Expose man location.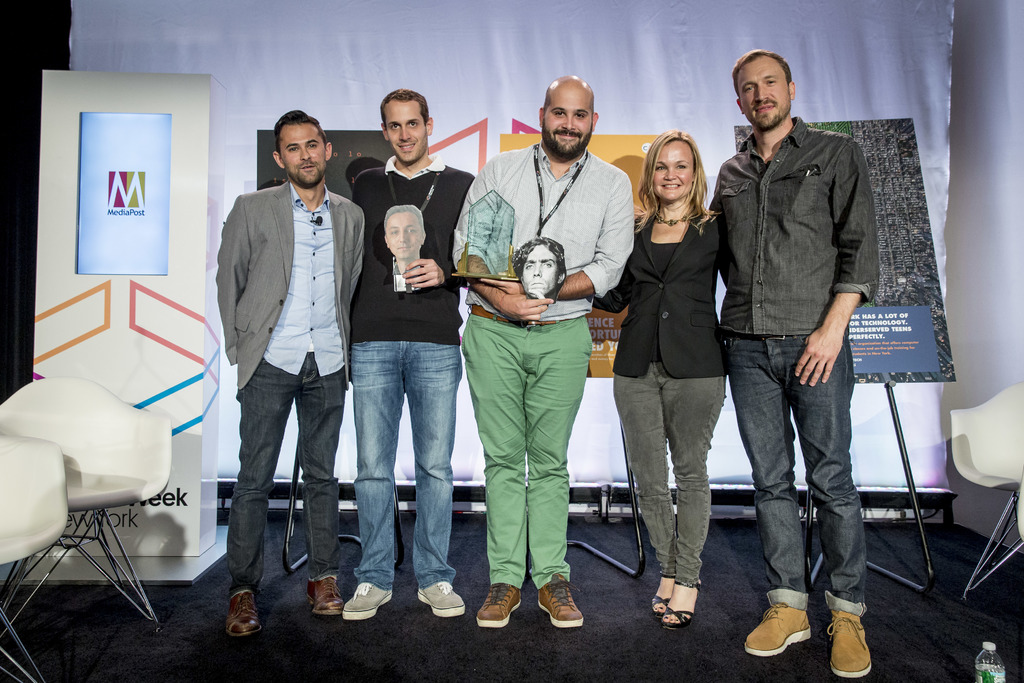
Exposed at <box>384,208,426,289</box>.
